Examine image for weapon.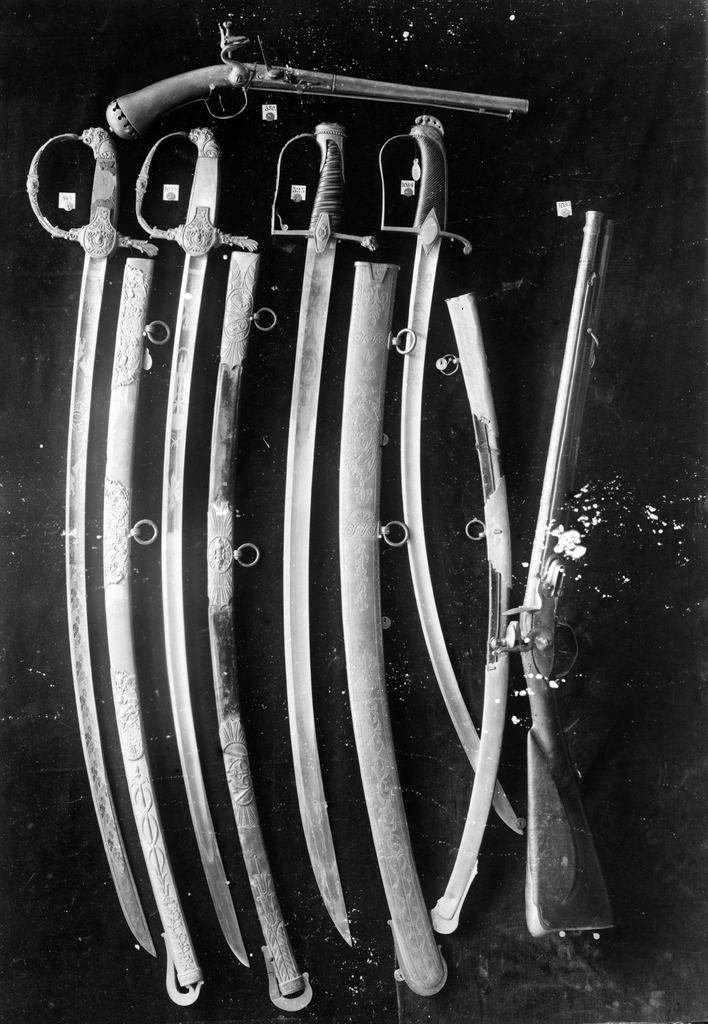
Examination result: select_region(105, 12, 535, 141).
